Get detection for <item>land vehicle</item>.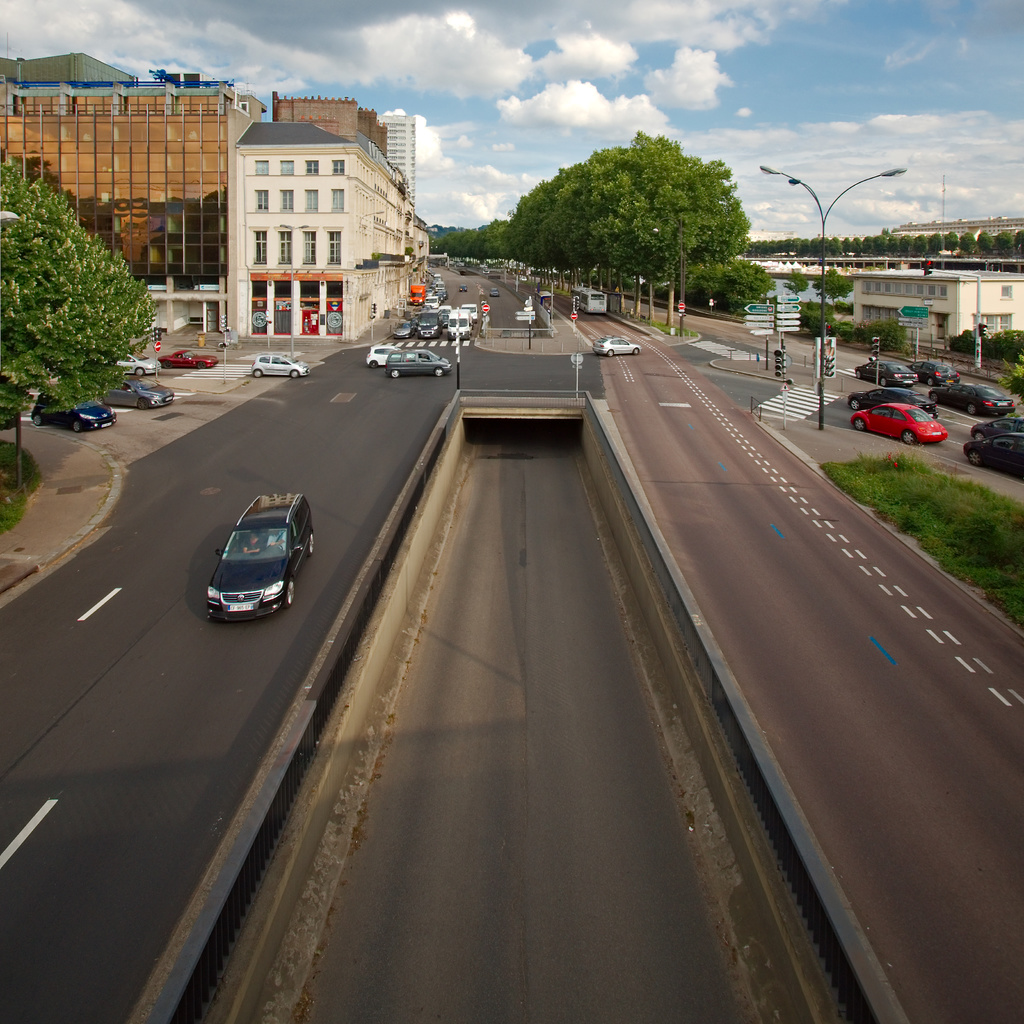
Detection: <box>122,358,154,373</box>.
